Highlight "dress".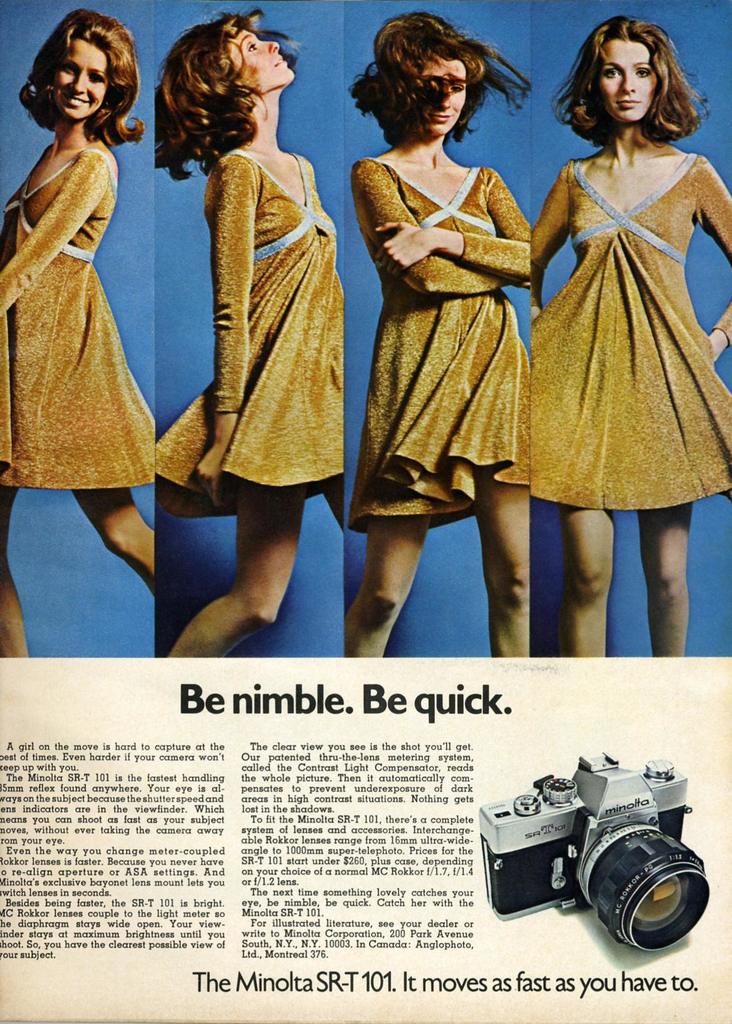
Highlighted region: (349, 160, 537, 534).
